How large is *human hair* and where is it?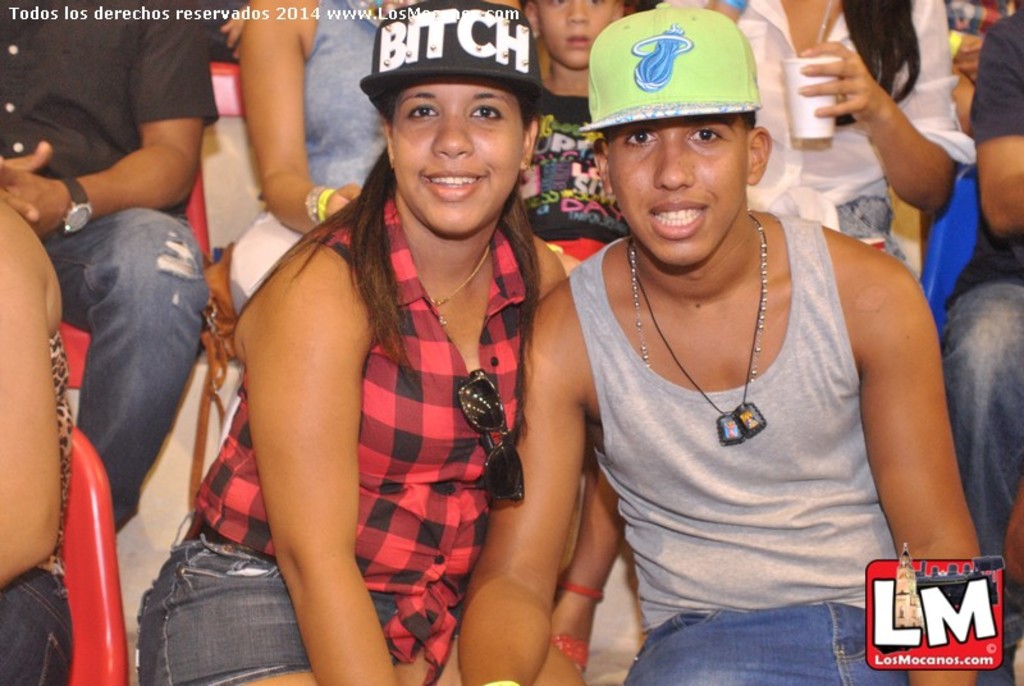
Bounding box: bbox(230, 81, 544, 390).
